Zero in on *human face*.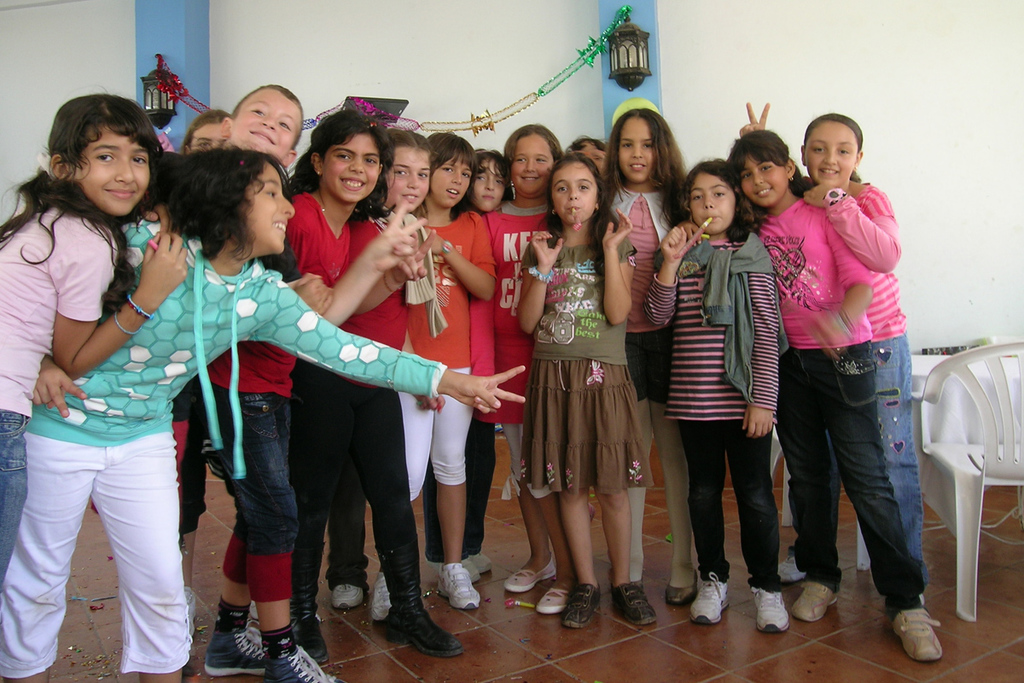
Zeroed in: box(230, 88, 297, 159).
